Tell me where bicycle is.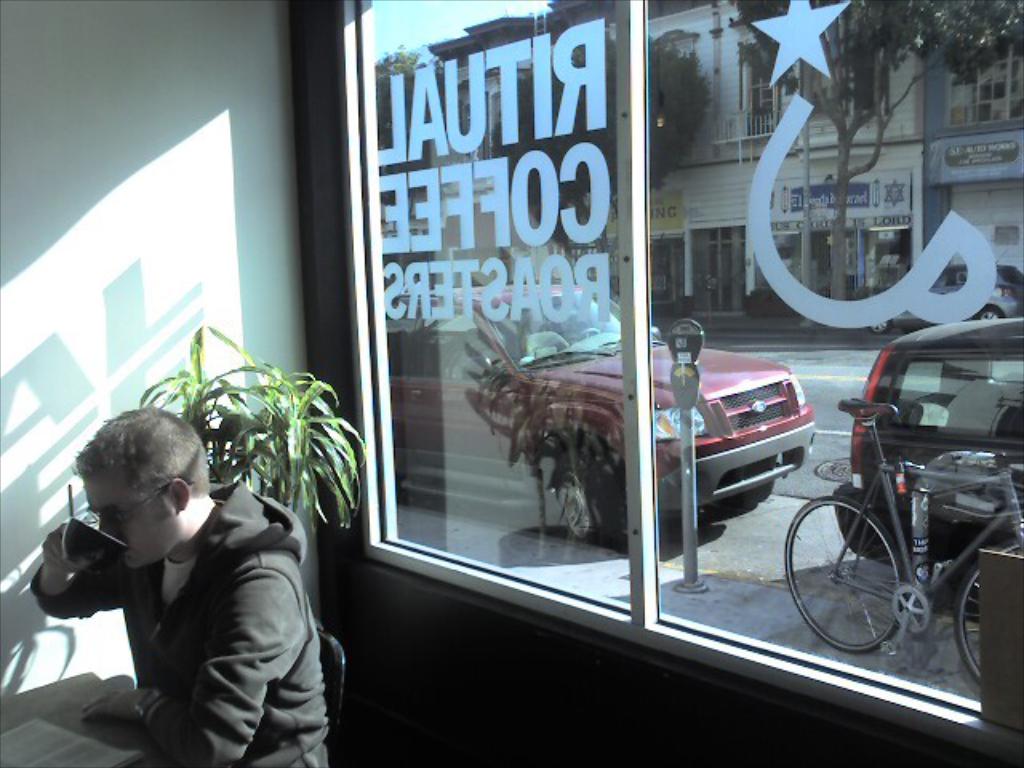
bicycle is at [left=757, top=397, right=1002, bottom=690].
